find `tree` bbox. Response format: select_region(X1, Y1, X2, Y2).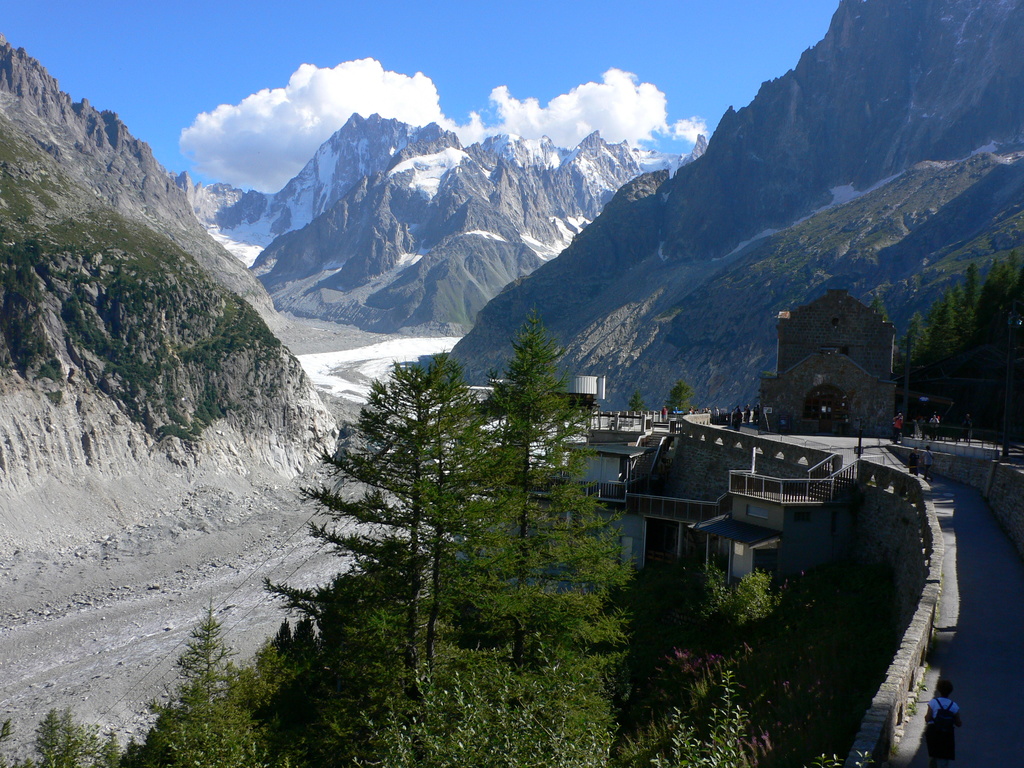
select_region(263, 359, 510, 767).
